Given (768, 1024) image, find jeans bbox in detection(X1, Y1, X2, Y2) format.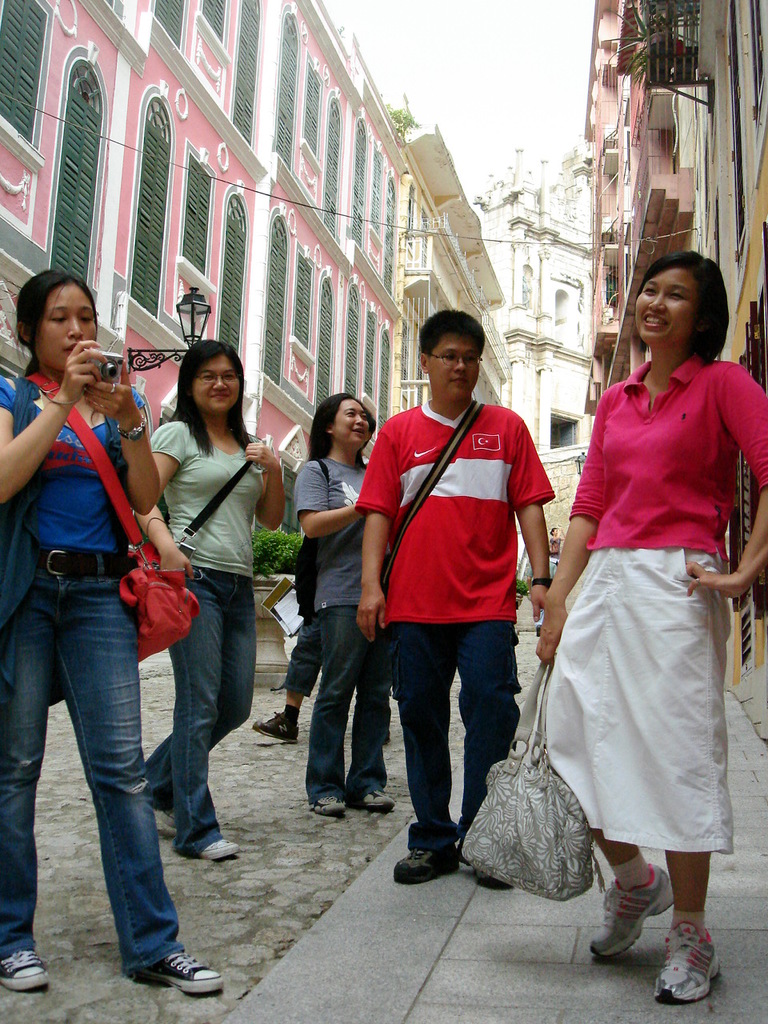
detection(262, 619, 323, 698).
